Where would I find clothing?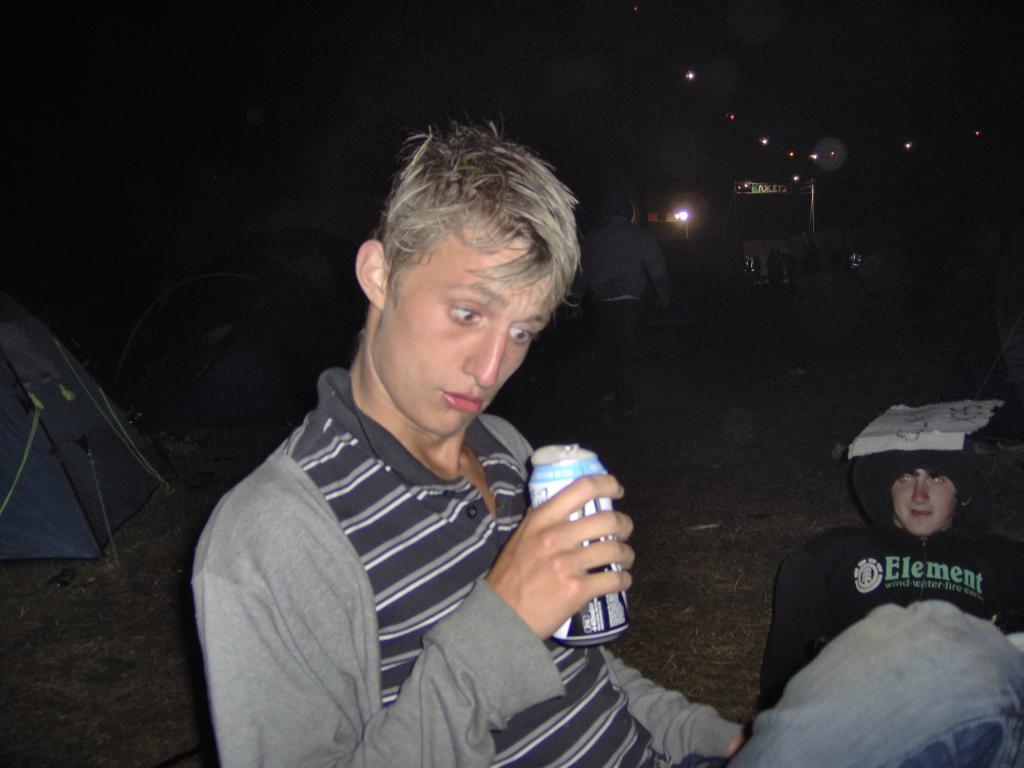
At locate(628, 598, 1023, 767).
